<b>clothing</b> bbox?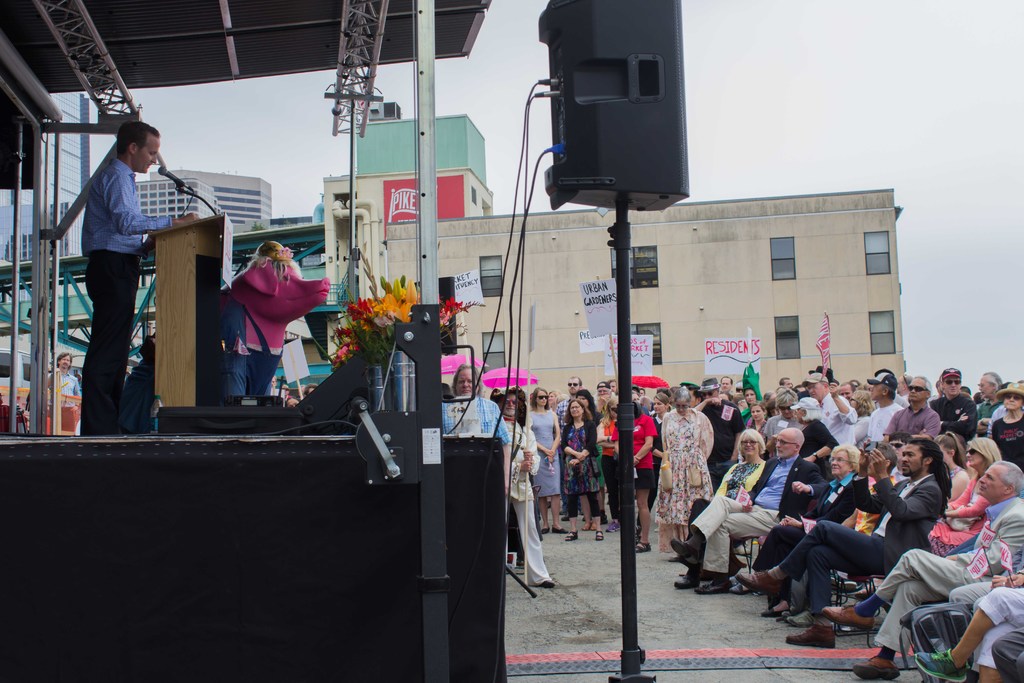
detection(595, 408, 623, 523)
